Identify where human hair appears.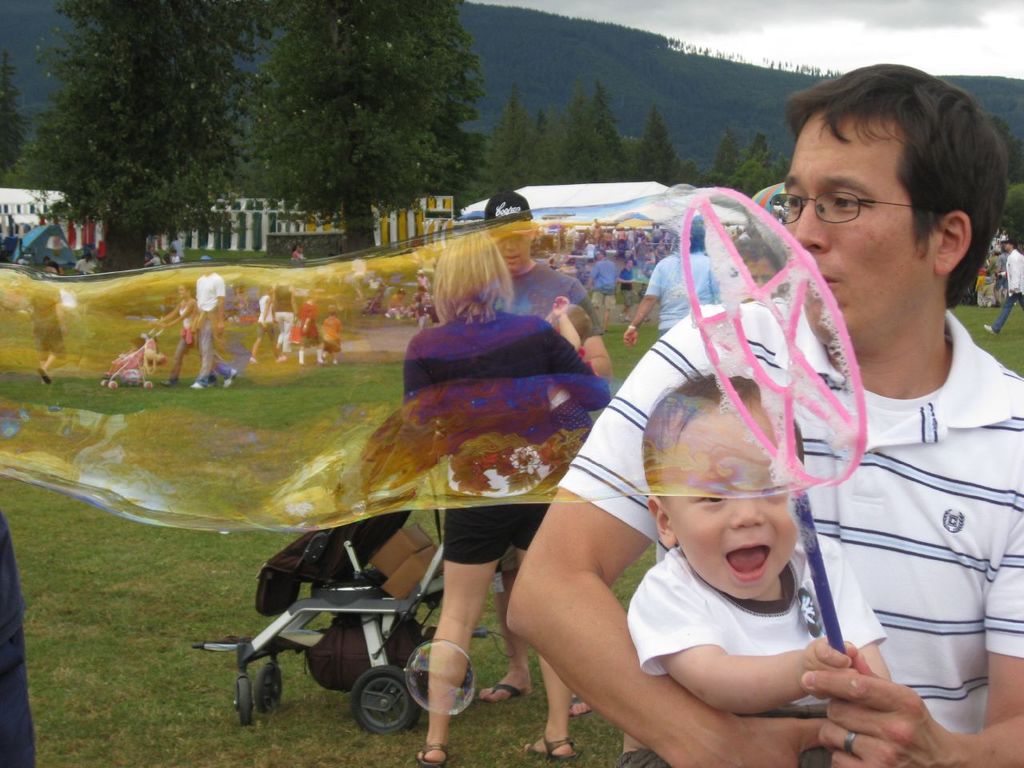
Appears at 790, 58, 1000, 282.
